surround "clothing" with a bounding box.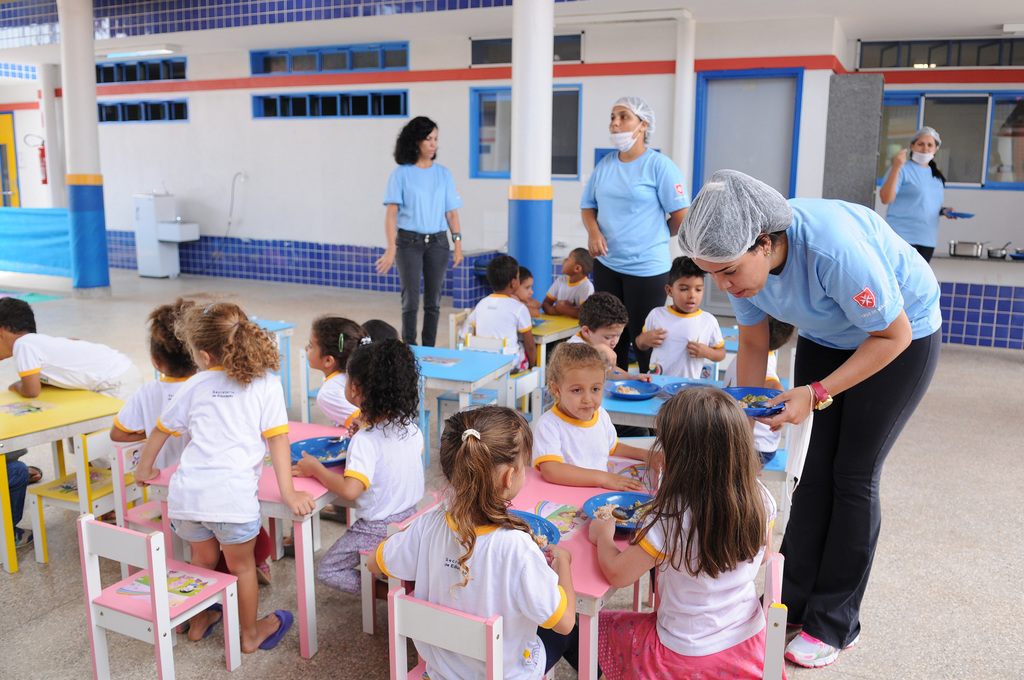
(x1=875, y1=155, x2=947, y2=261).
